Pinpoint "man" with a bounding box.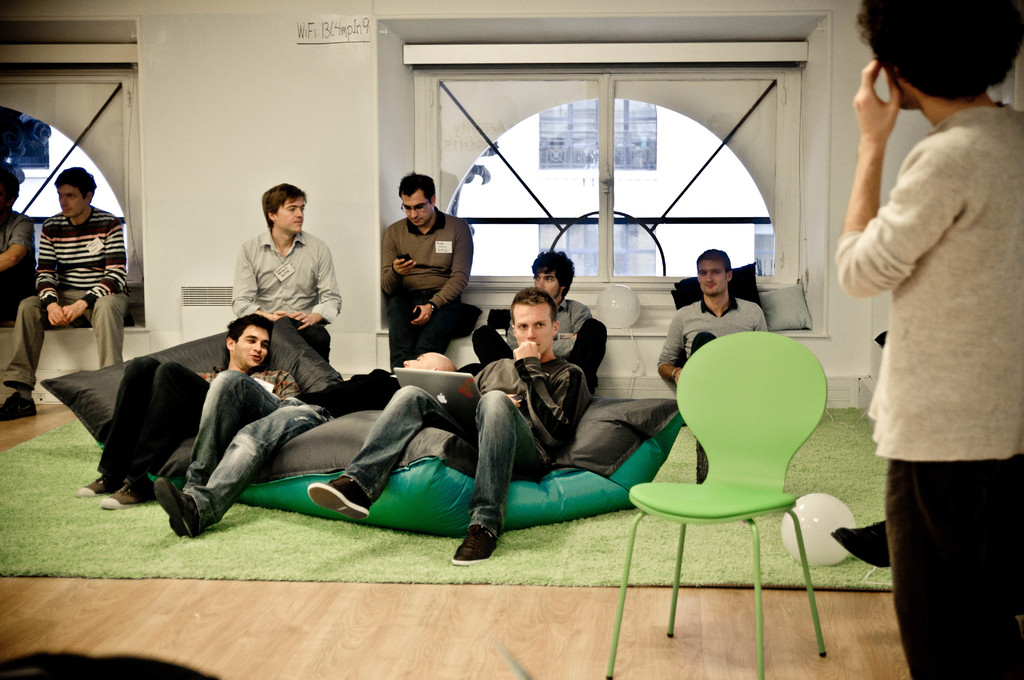
pyautogui.locateOnScreen(375, 172, 476, 360).
